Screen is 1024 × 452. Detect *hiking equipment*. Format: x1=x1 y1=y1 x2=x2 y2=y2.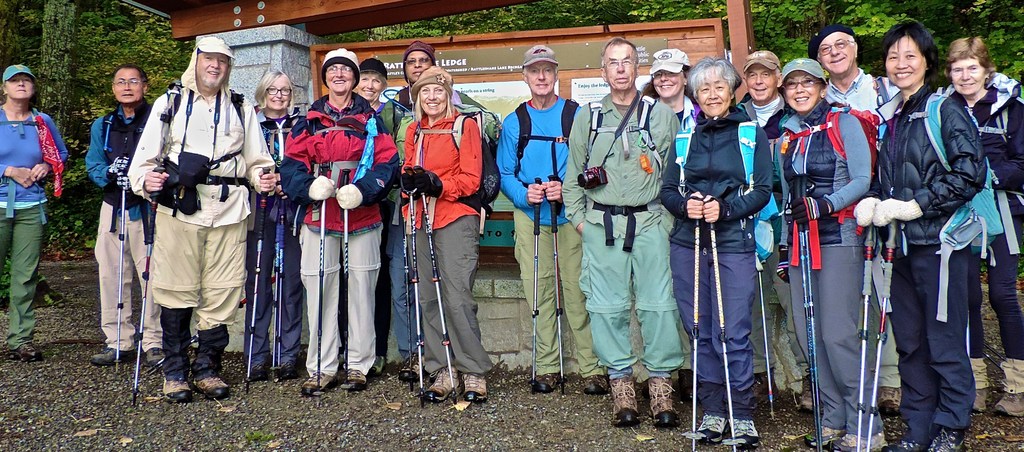
x1=696 y1=410 x2=730 y2=447.
